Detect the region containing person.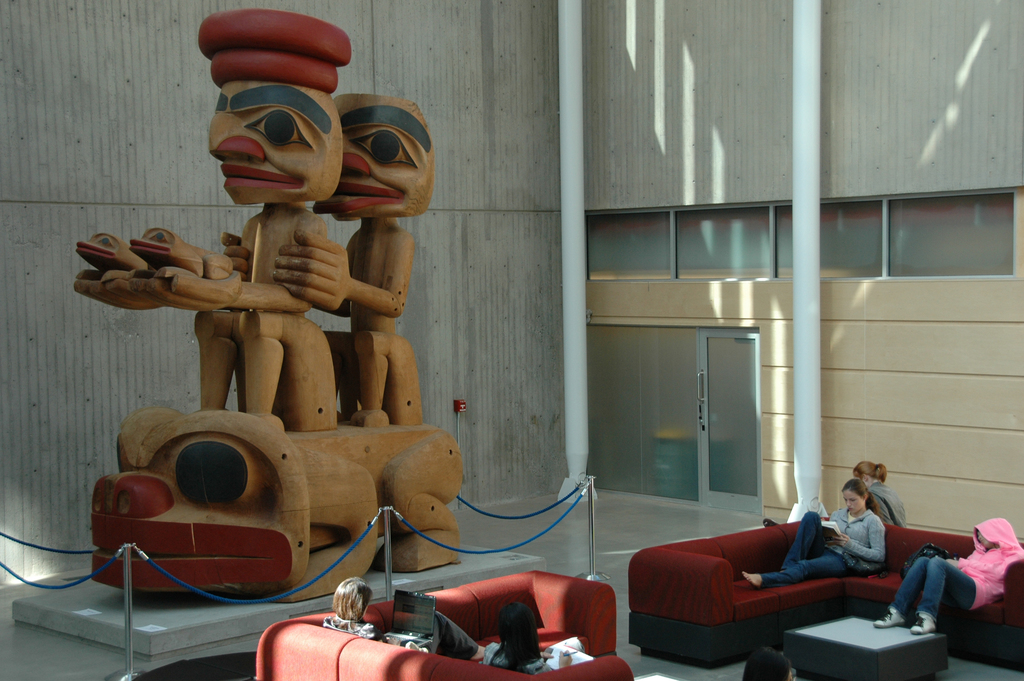
<region>741, 474, 888, 597</region>.
